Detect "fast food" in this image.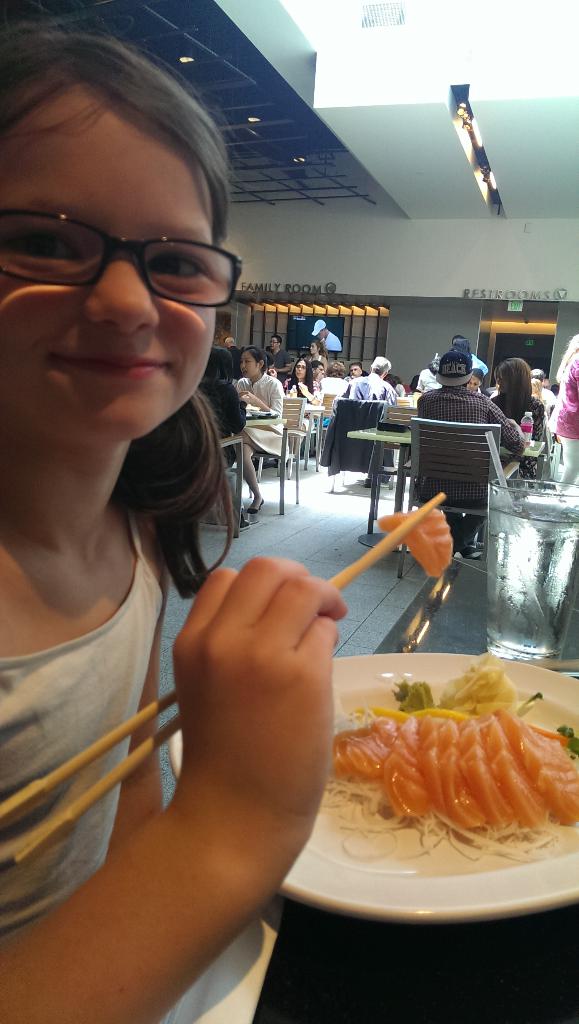
Detection: rect(412, 705, 481, 840).
